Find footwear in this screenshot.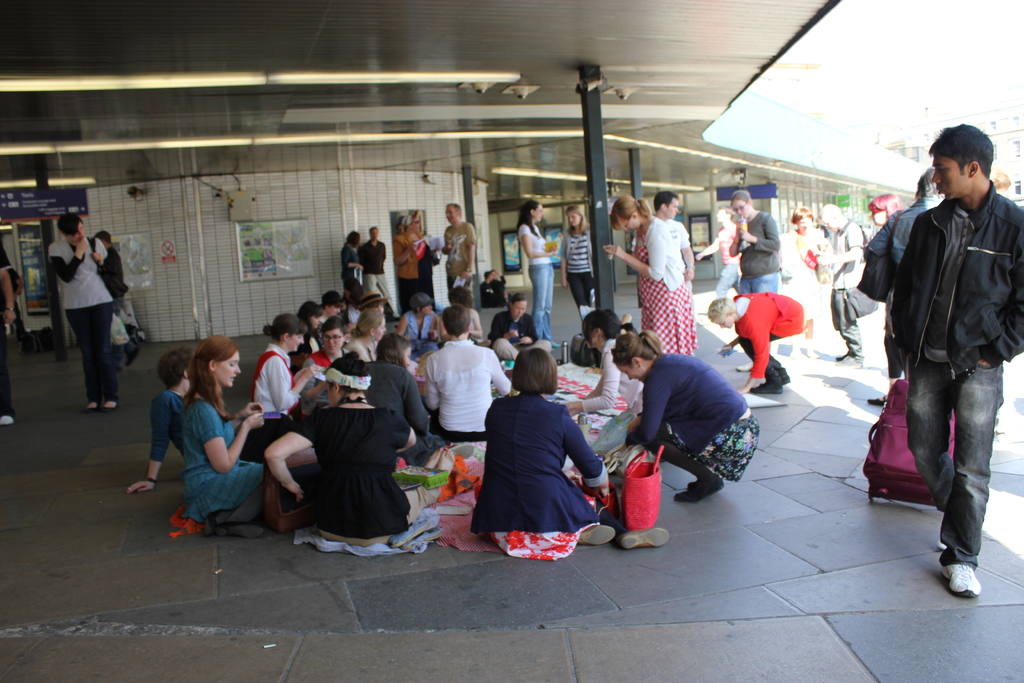
The bounding box for footwear is pyautogui.locateOnScreen(753, 377, 785, 393).
